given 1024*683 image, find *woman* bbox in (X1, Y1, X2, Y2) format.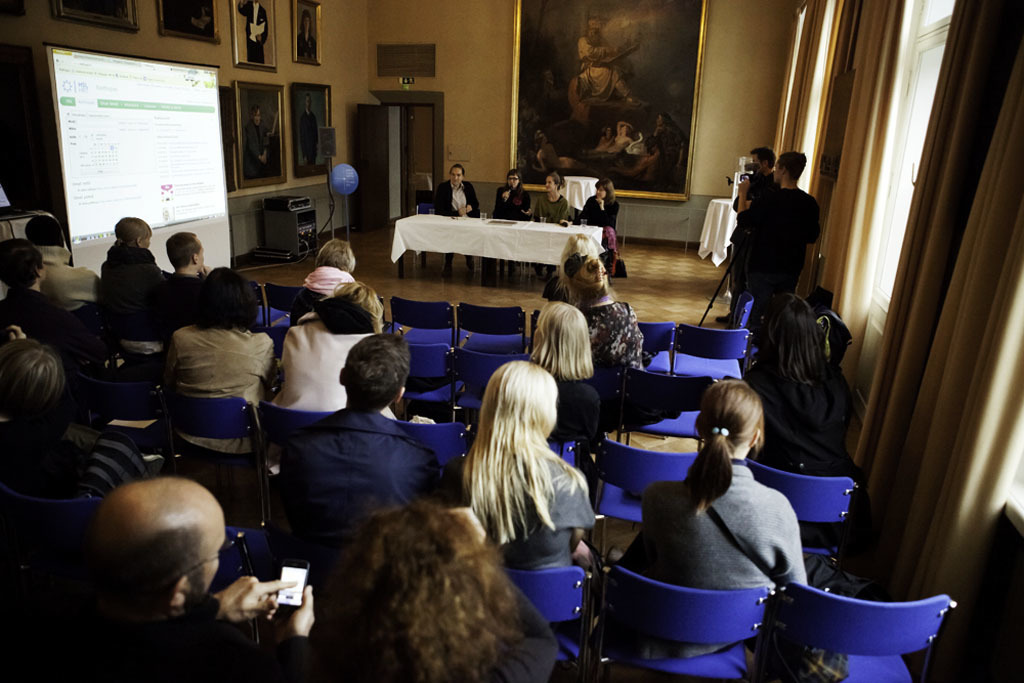
(328, 498, 561, 682).
